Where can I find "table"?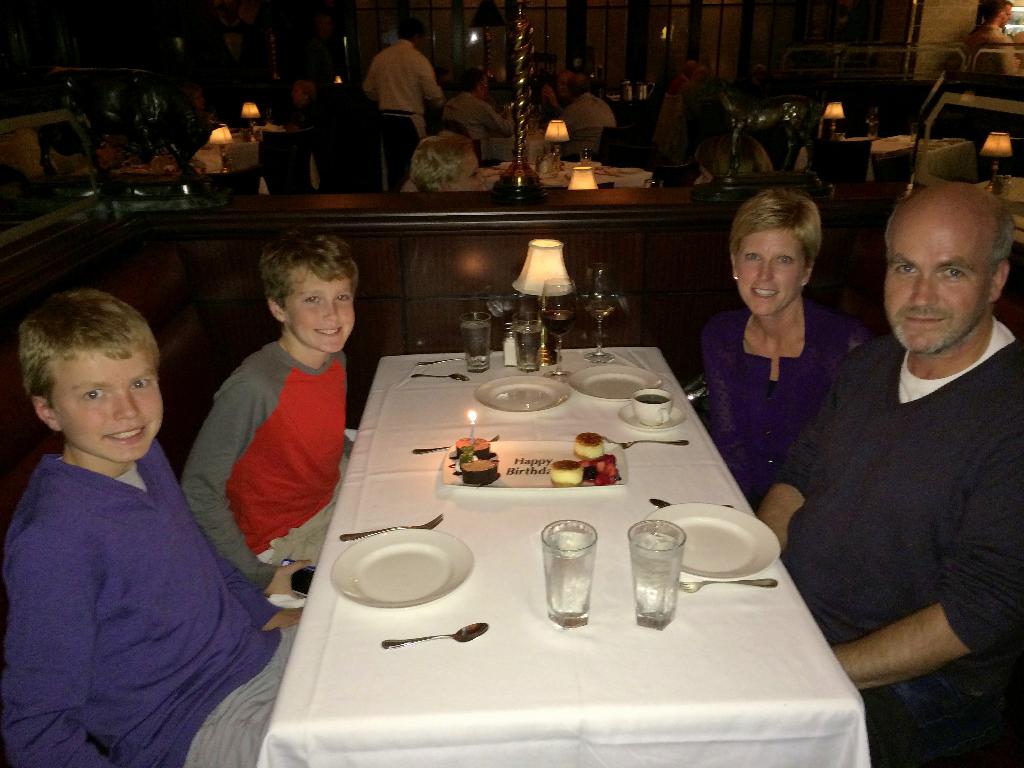
You can find it at rect(977, 173, 1023, 231).
